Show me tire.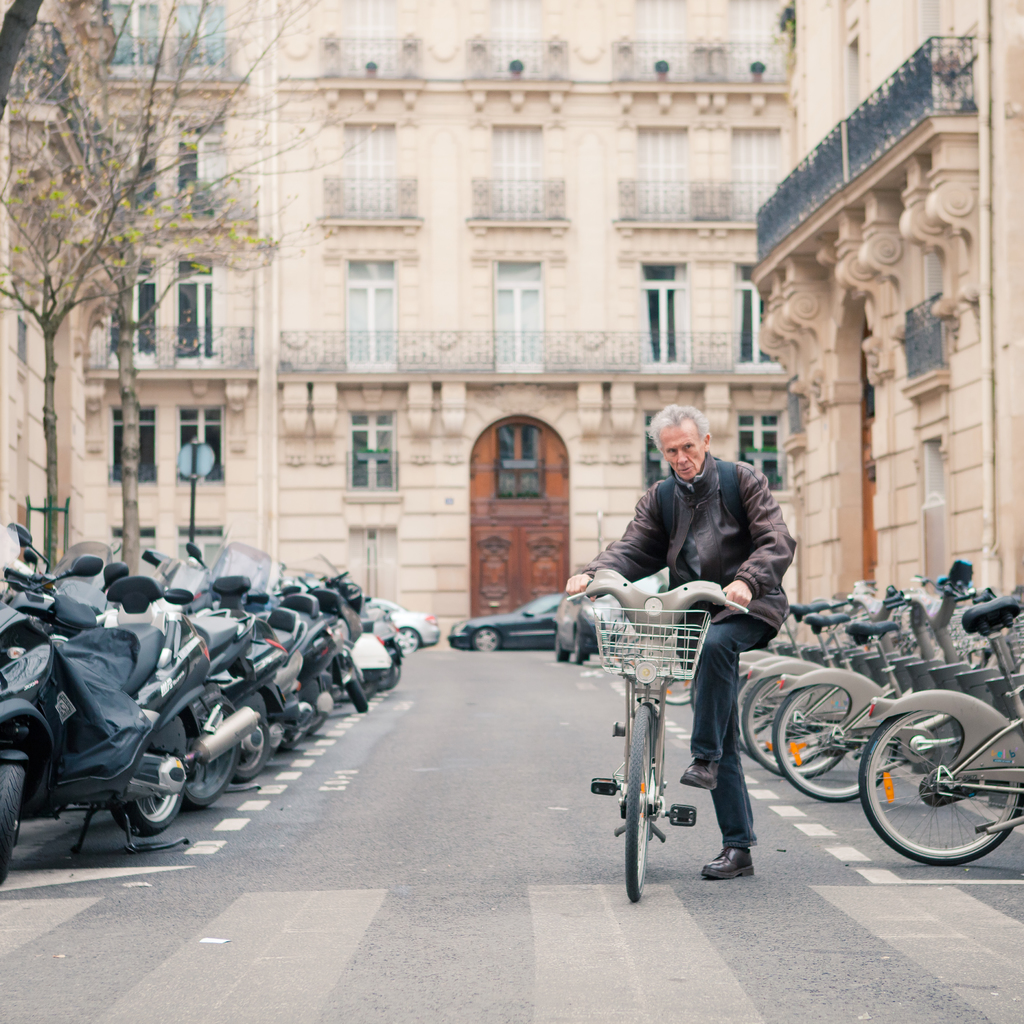
tire is here: locate(113, 719, 180, 840).
